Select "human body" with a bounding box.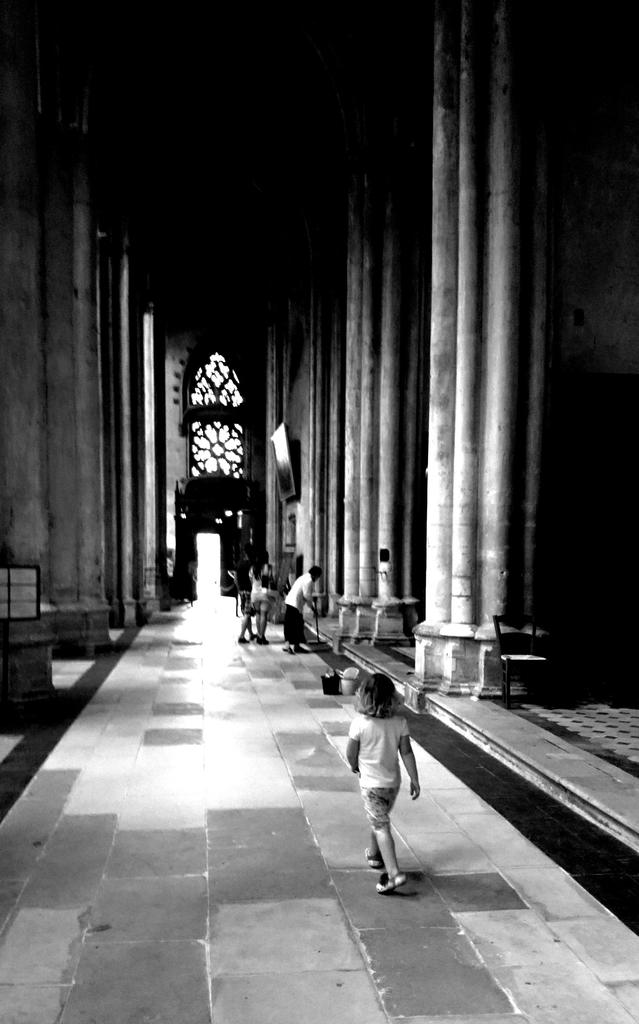
(282,547,331,657).
